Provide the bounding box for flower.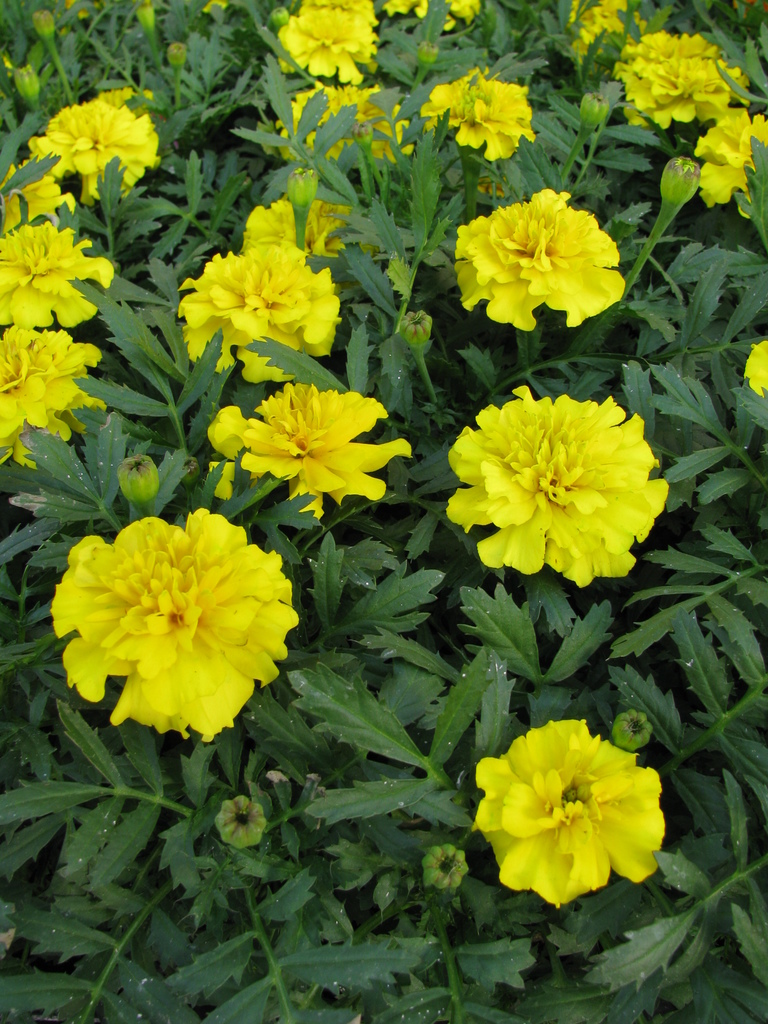
bbox=[173, 196, 341, 375].
